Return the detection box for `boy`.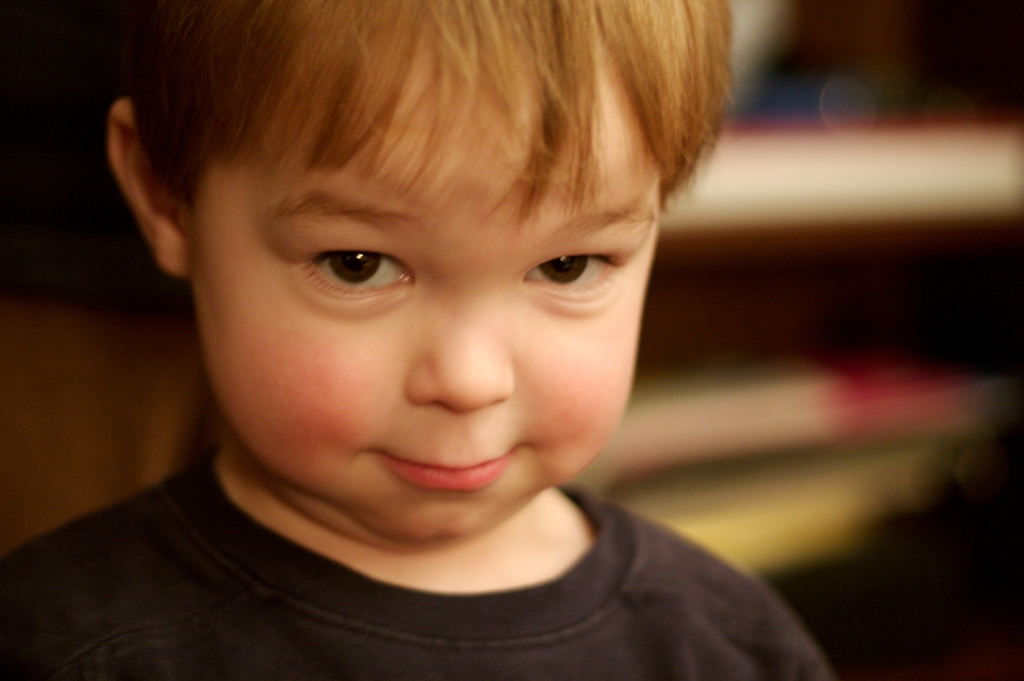
0 0 835 680.
